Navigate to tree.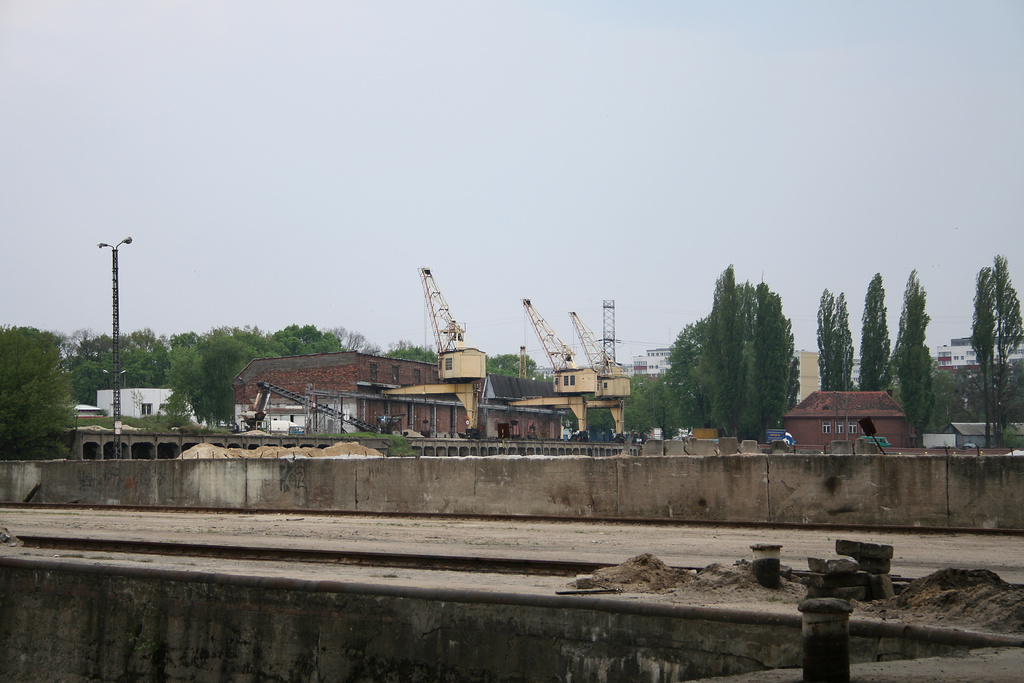
Navigation target: left=883, top=265, right=934, bottom=443.
